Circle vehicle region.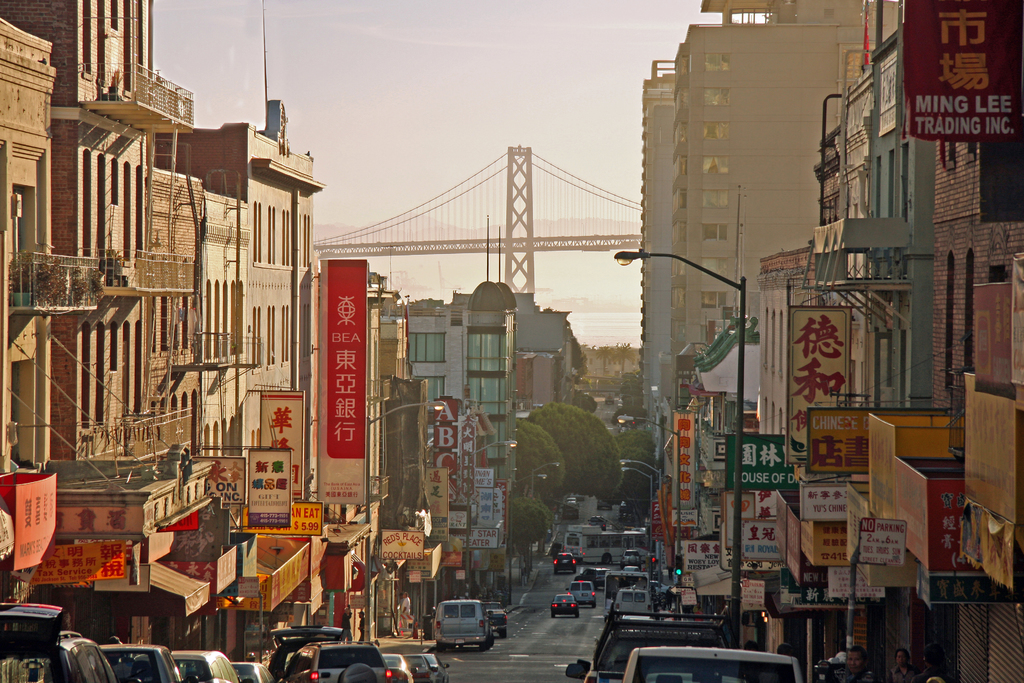
Region: detection(100, 642, 179, 682).
